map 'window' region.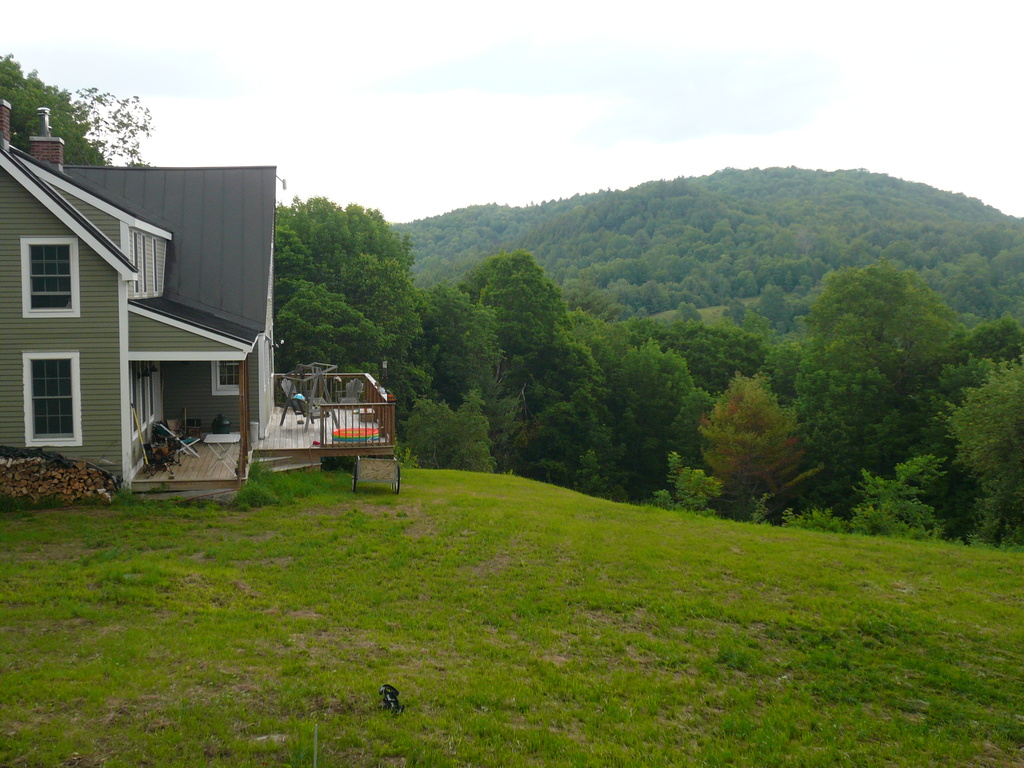
Mapped to bbox(141, 237, 152, 294).
